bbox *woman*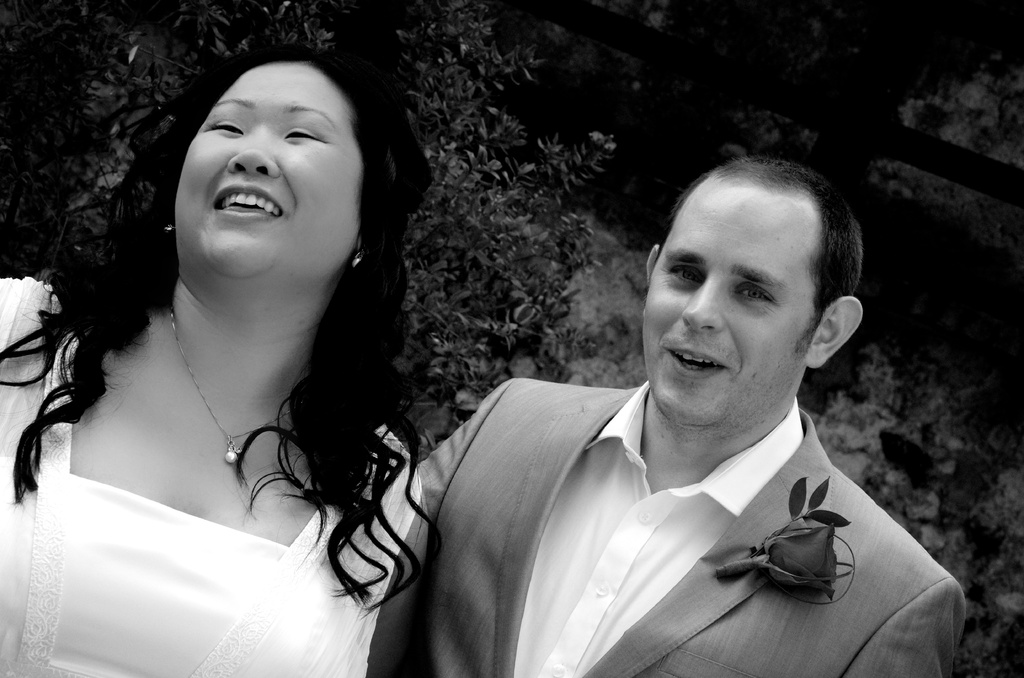
crop(1, 27, 498, 677)
